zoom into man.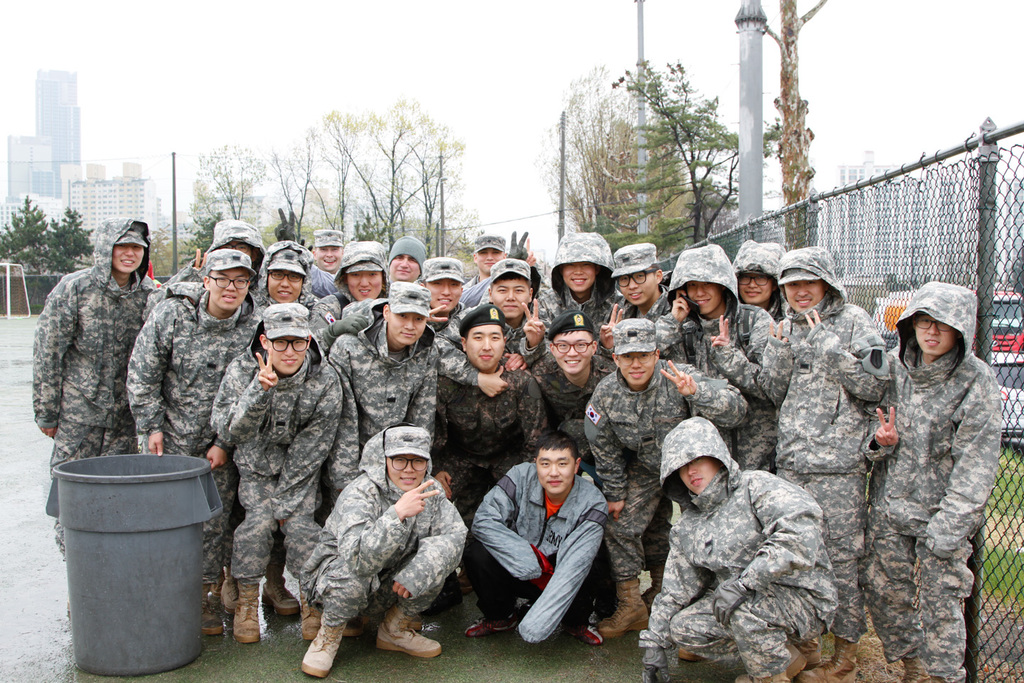
Zoom target: 325:280:442:473.
